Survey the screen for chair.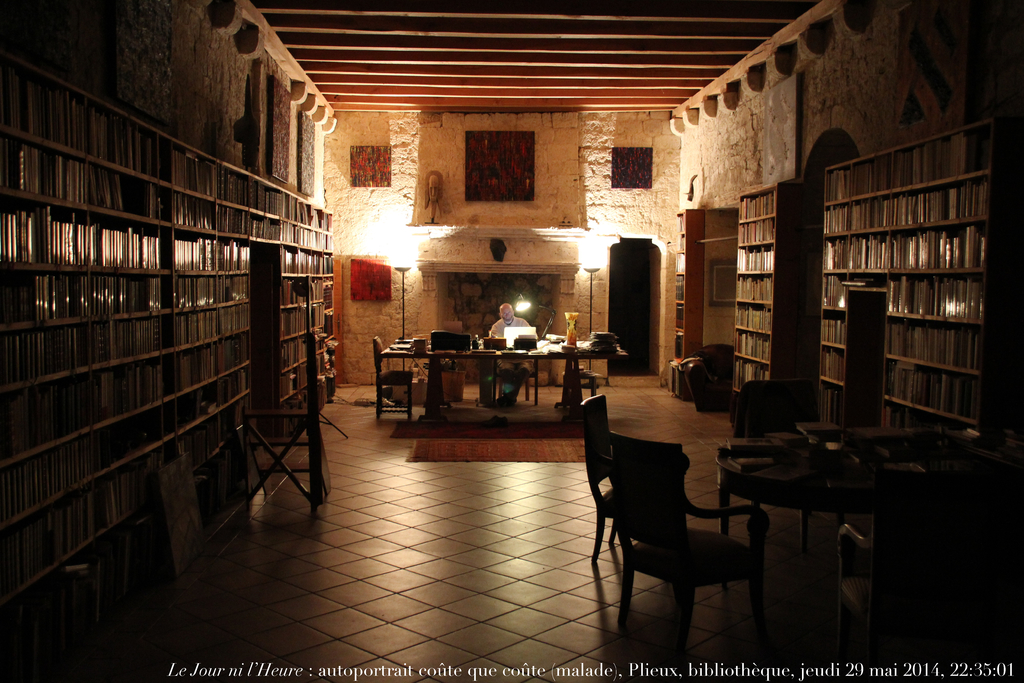
Survey found: (left=372, top=340, right=414, bottom=422).
